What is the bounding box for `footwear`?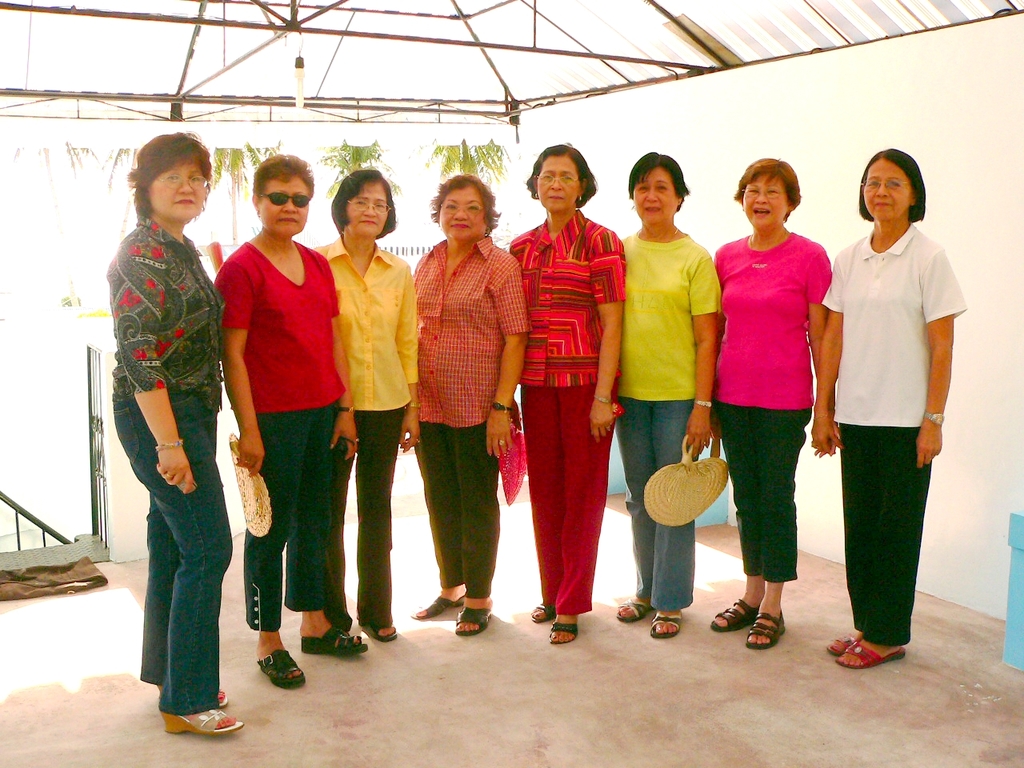
pyautogui.locateOnScreen(827, 622, 862, 655).
